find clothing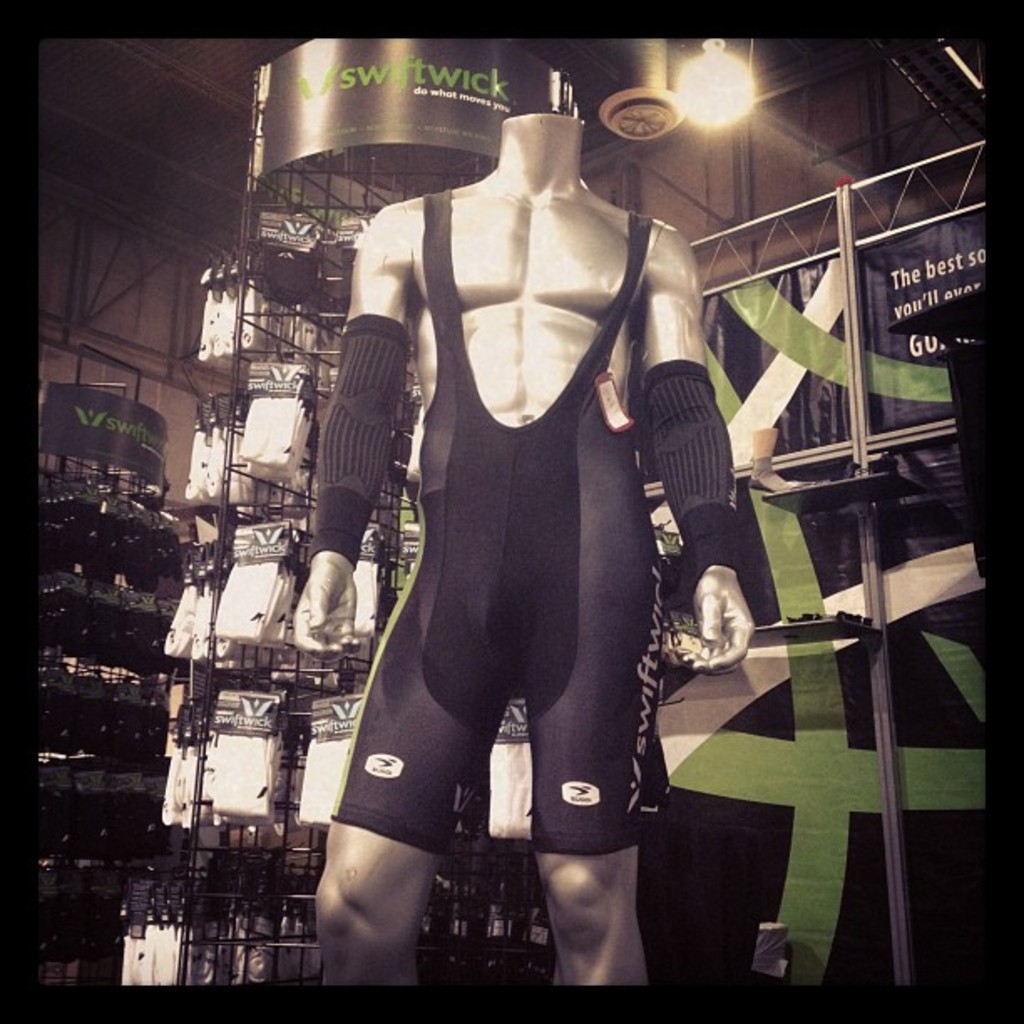
{"x1": 298, "y1": 186, "x2": 738, "y2": 863}
